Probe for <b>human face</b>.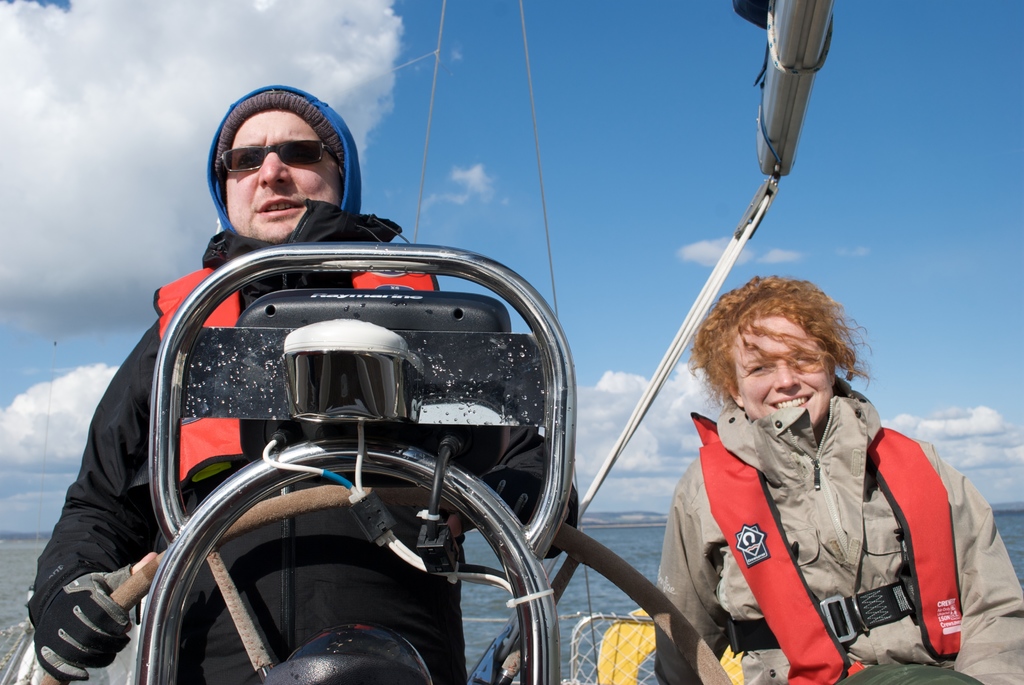
Probe result: region(733, 313, 836, 431).
